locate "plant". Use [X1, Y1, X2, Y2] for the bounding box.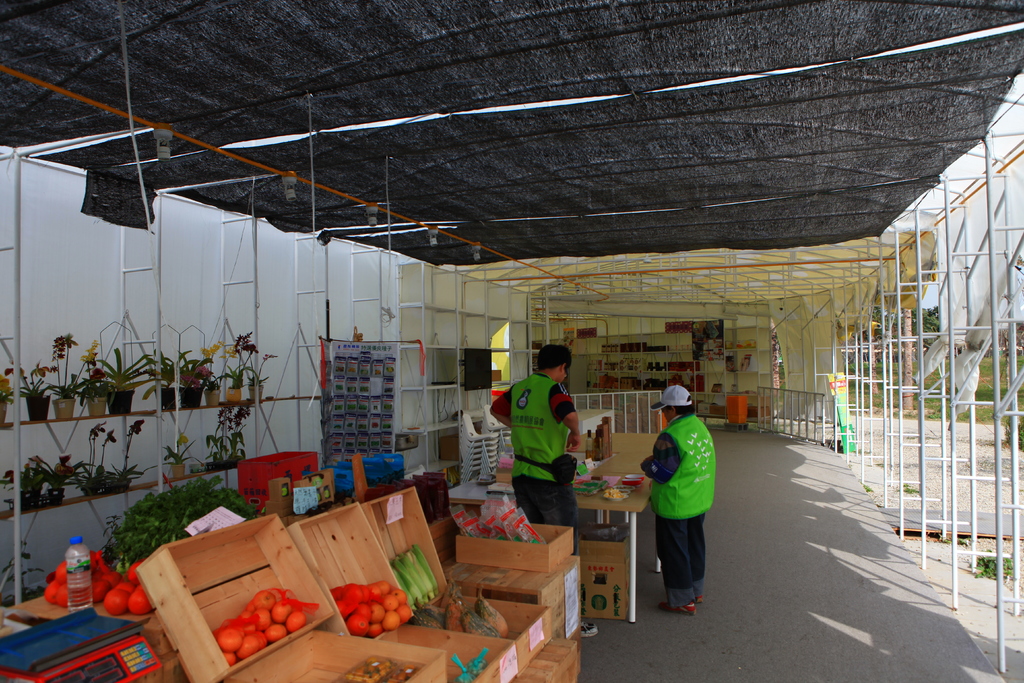
[104, 418, 150, 495].
